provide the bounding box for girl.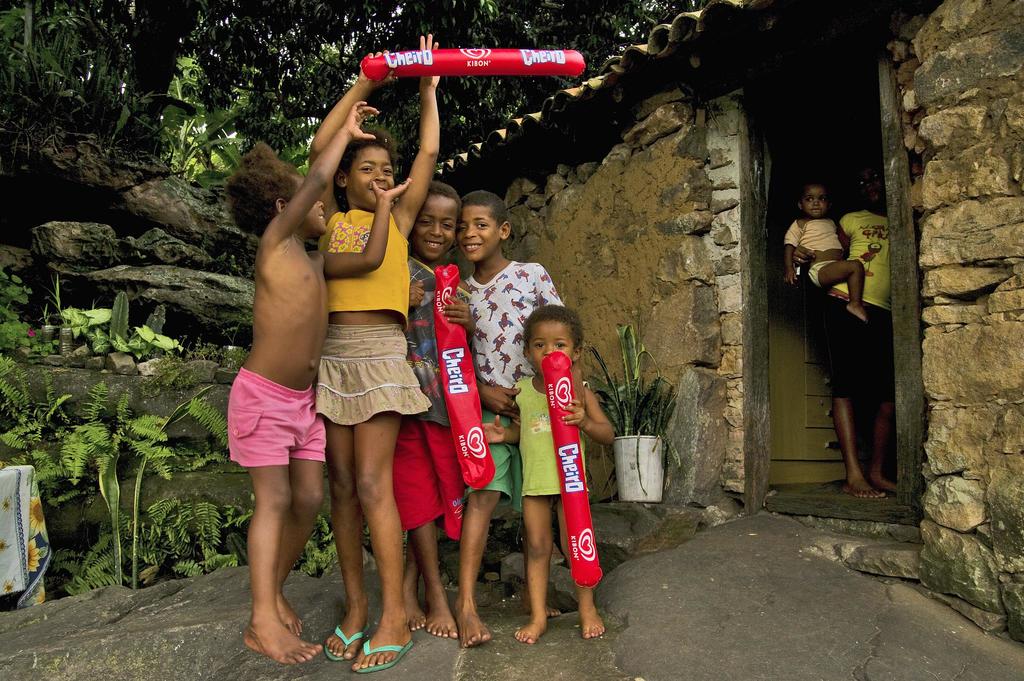
region(228, 99, 408, 664).
